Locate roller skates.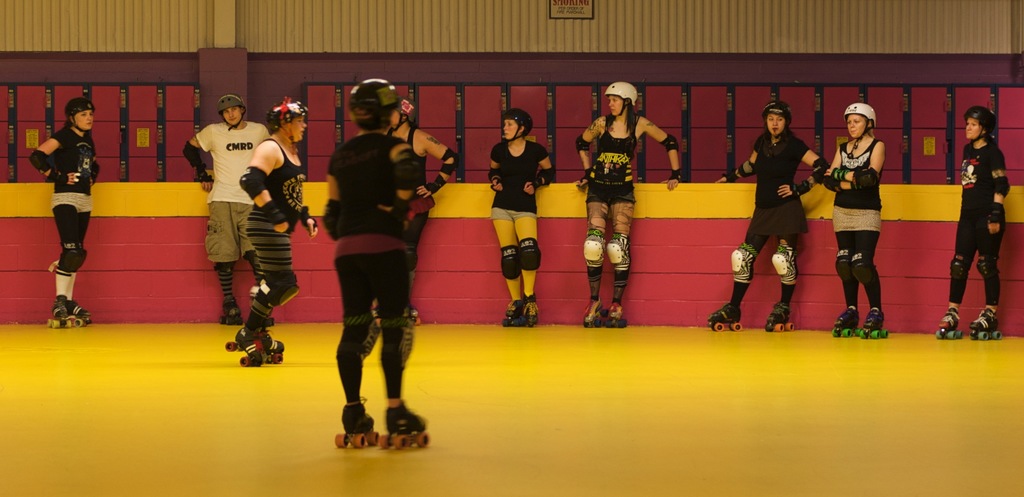
Bounding box: 936,307,962,338.
